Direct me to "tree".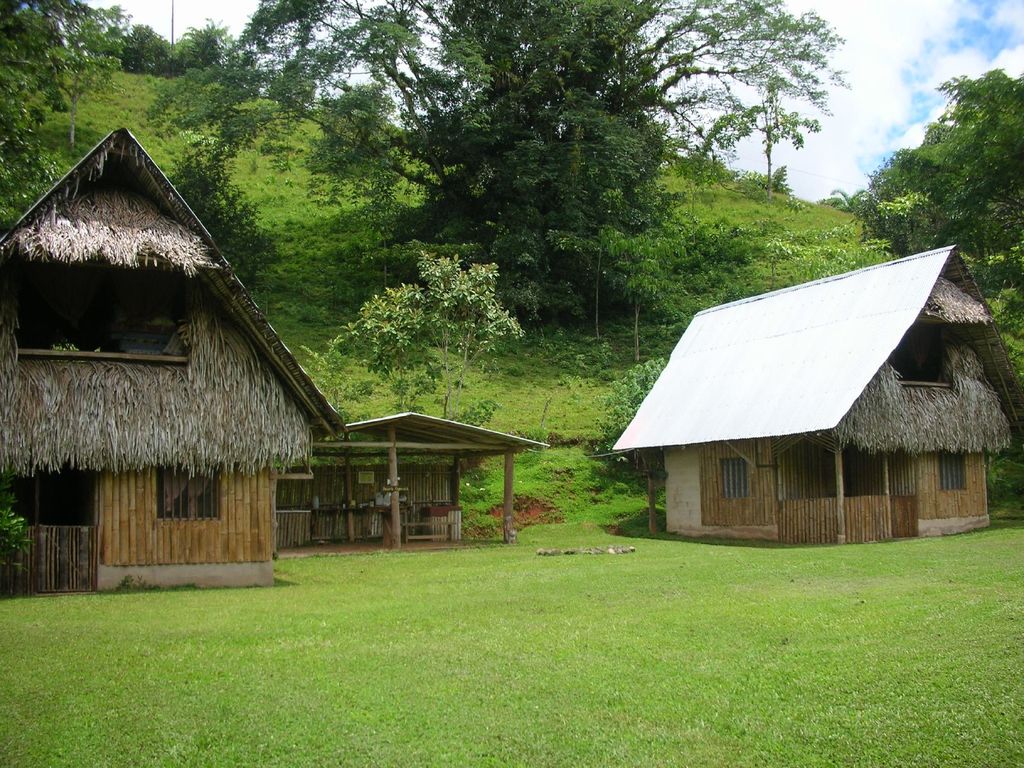
Direction: <box>32,0,126,146</box>.
